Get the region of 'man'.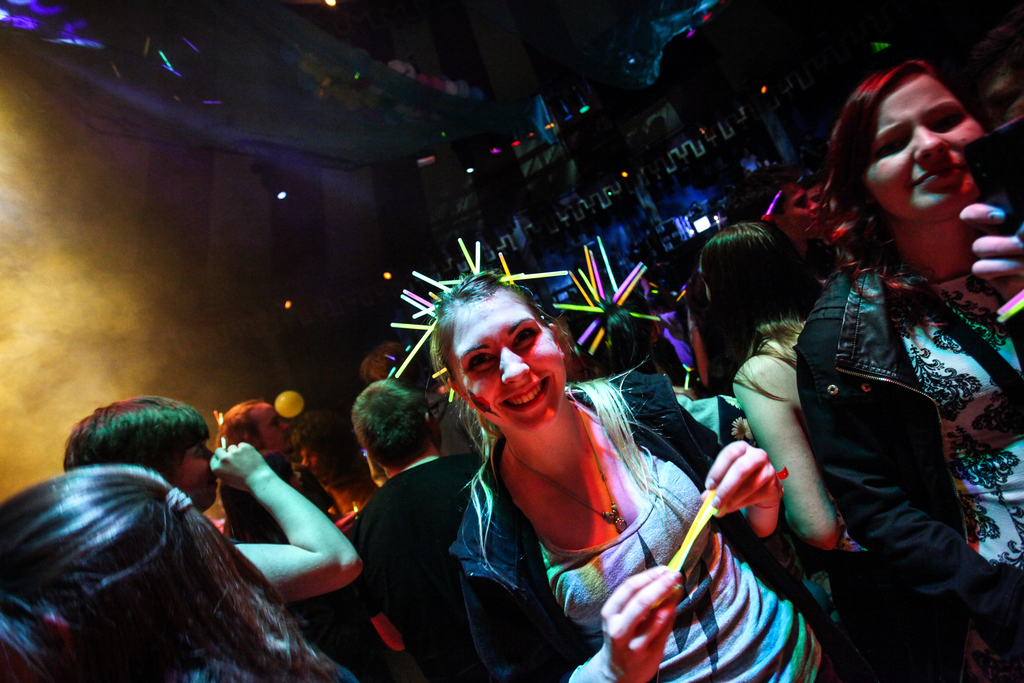
355/377/489/682.
